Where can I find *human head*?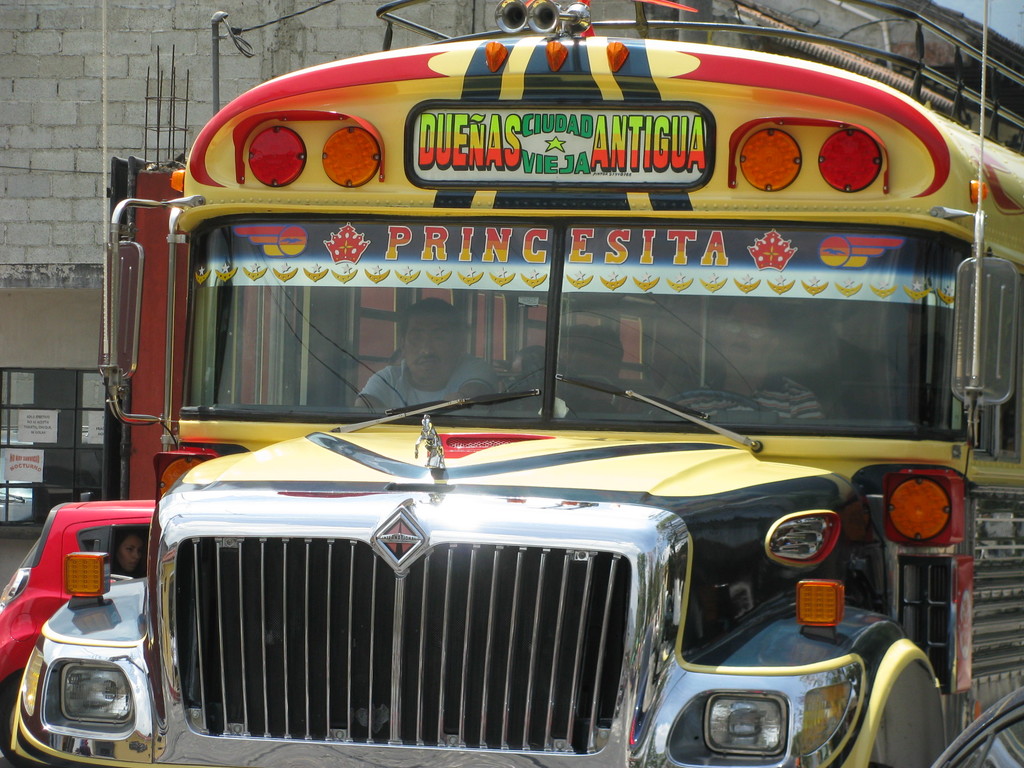
You can find it at bbox(563, 326, 628, 372).
